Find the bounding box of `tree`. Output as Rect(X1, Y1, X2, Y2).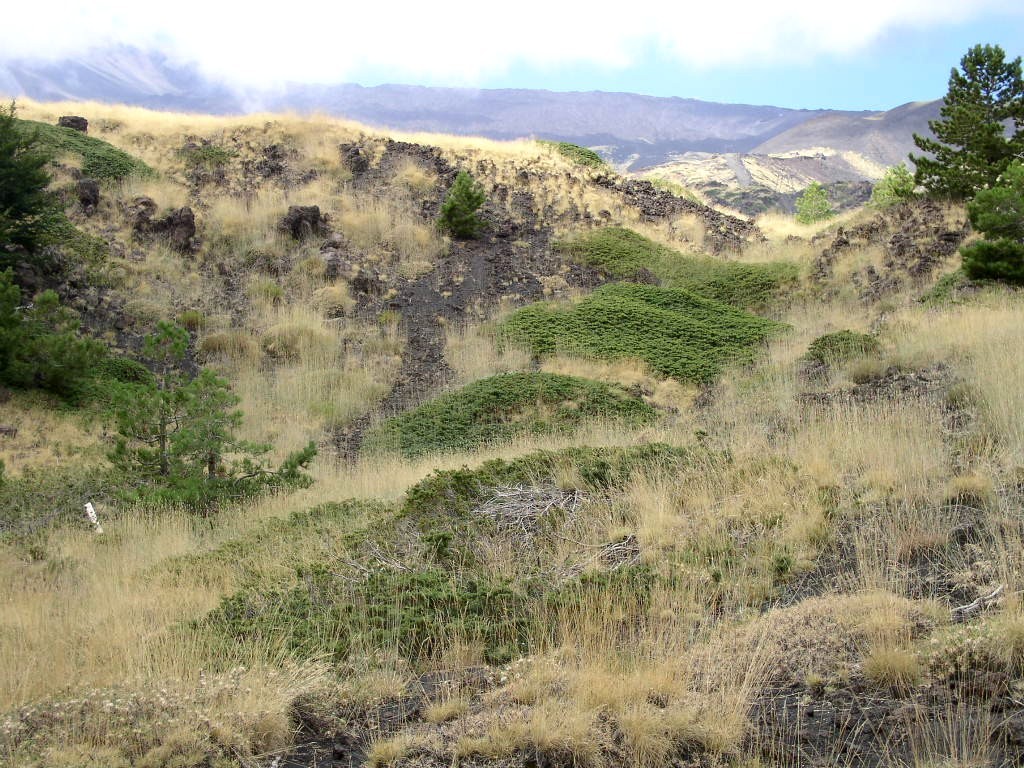
Rect(788, 175, 829, 226).
